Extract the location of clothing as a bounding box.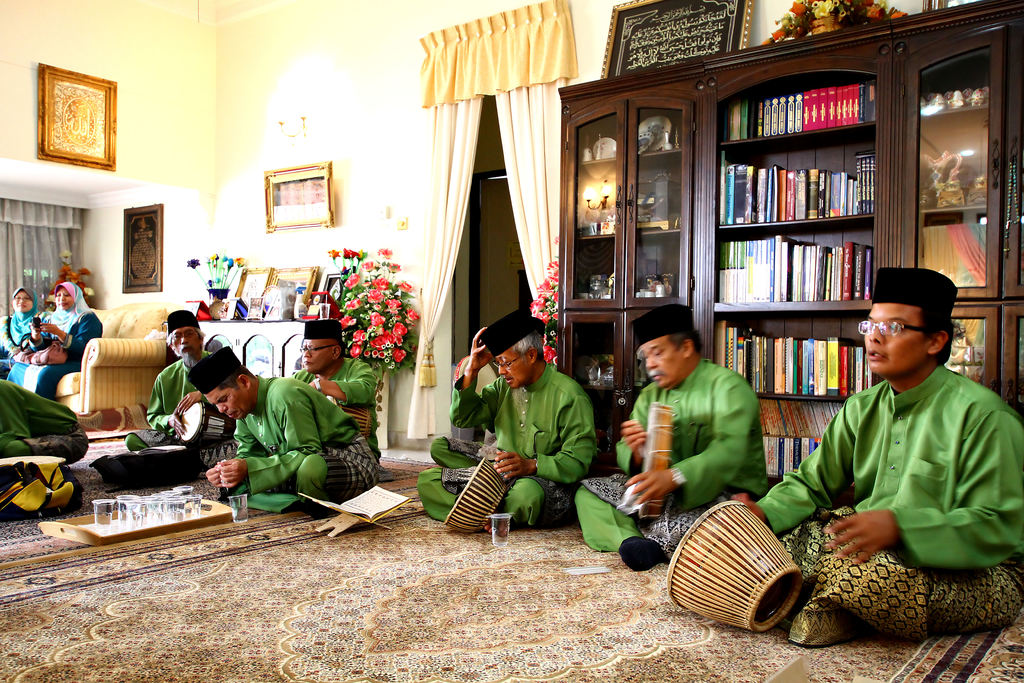
{"x1": 429, "y1": 424, "x2": 499, "y2": 468}.
